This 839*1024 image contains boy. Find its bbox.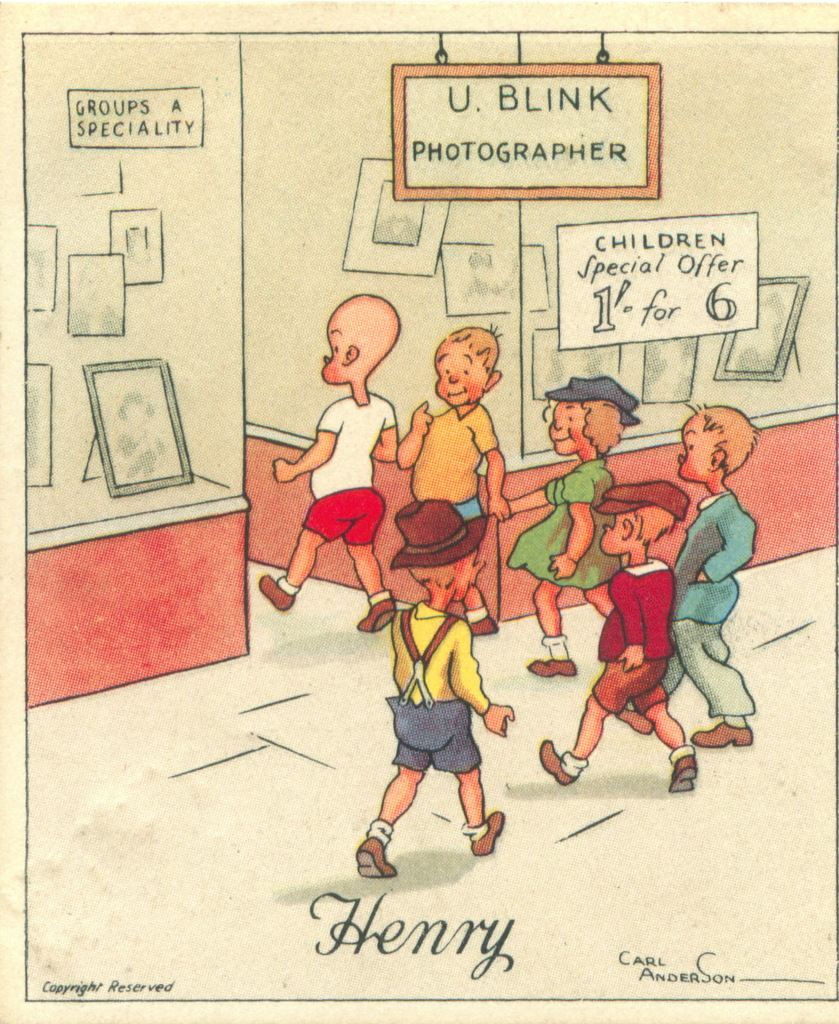
box=[399, 330, 505, 640].
